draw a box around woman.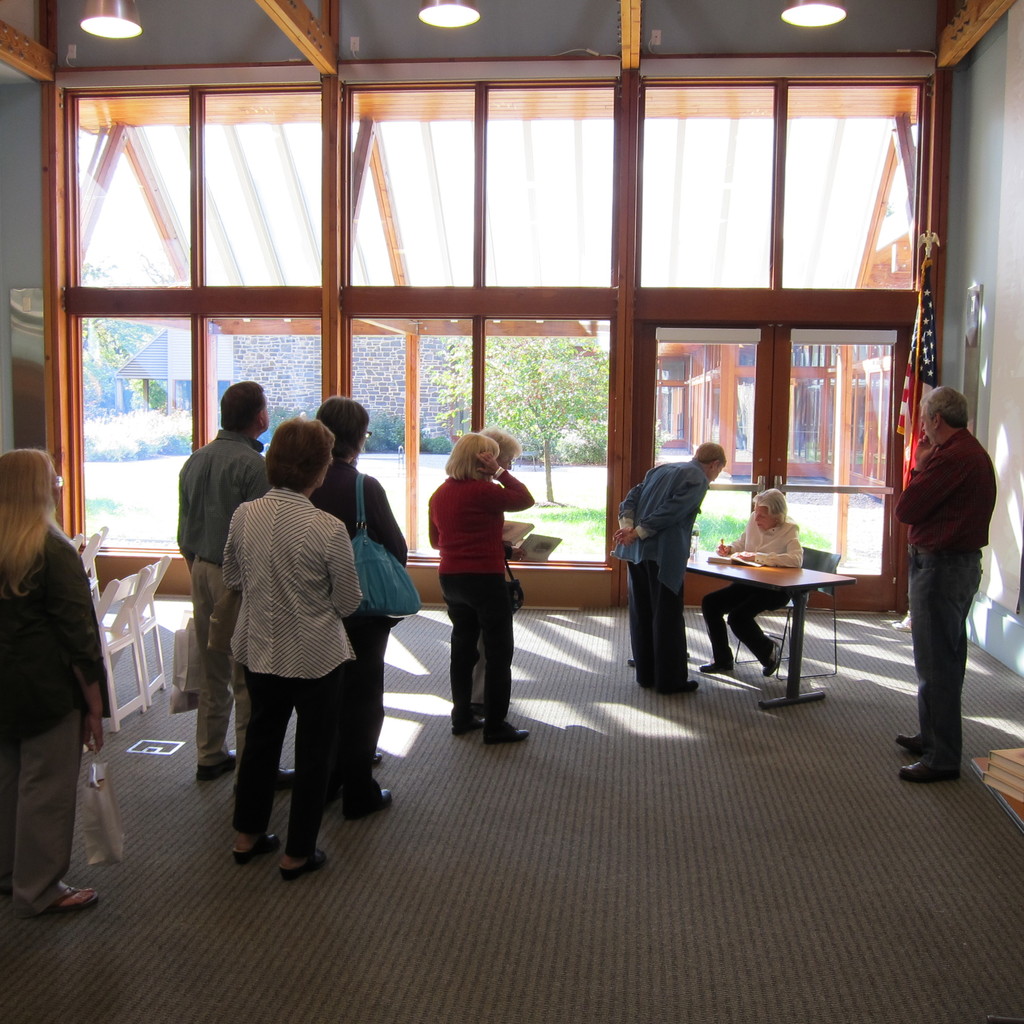
locate(0, 447, 97, 913).
